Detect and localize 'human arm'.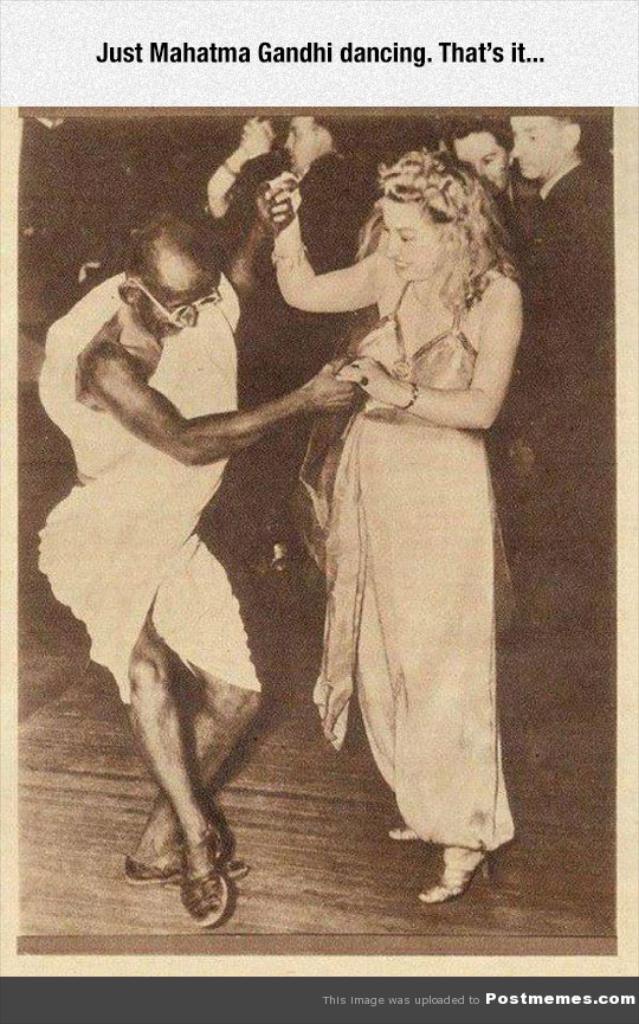
Localized at bbox(75, 340, 363, 462).
